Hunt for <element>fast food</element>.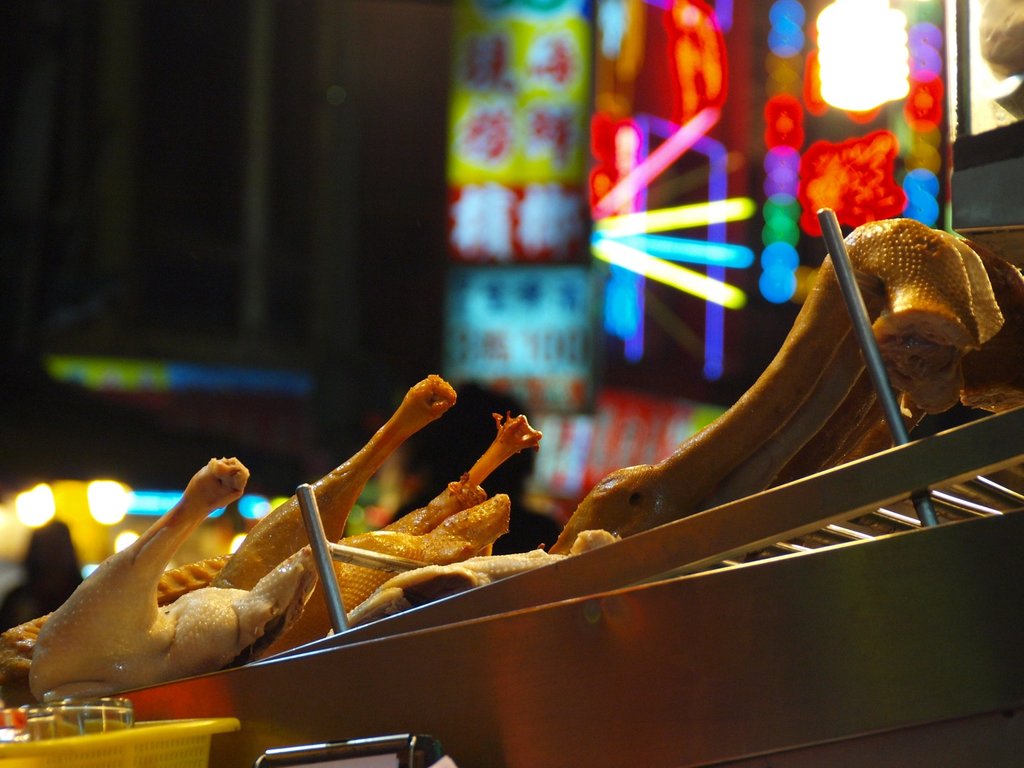
Hunted down at Rect(340, 203, 1014, 626).
